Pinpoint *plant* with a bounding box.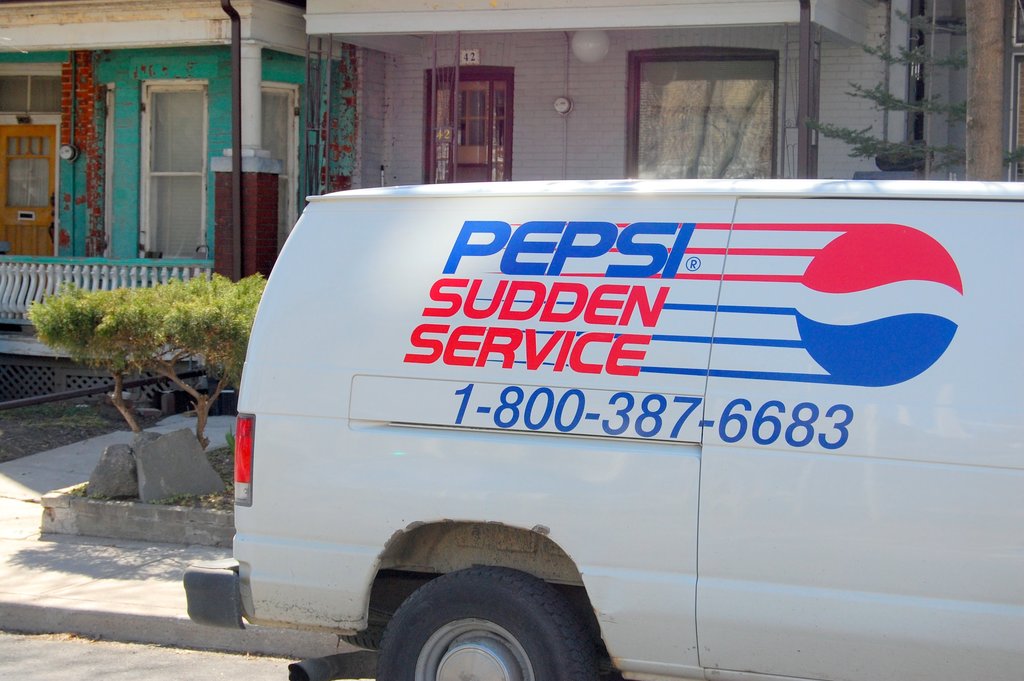
<region>141, 489, 207, 514</region>.
